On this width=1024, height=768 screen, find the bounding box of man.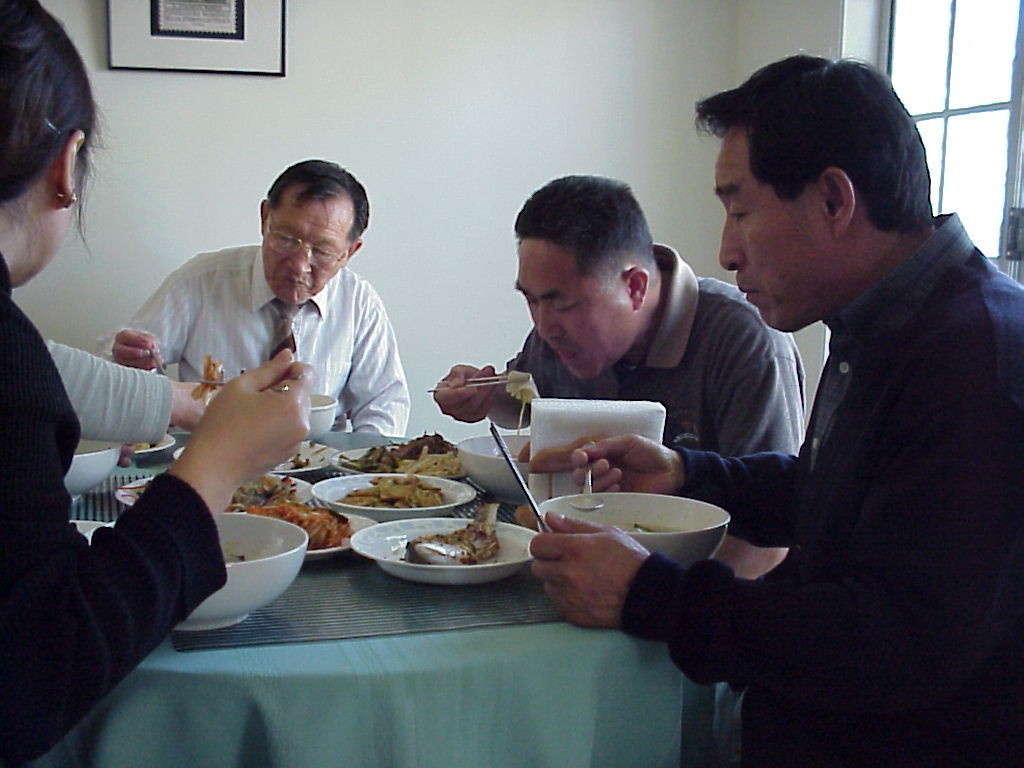
Bounding box: <region>639, 54, 1023, 744</region>.
